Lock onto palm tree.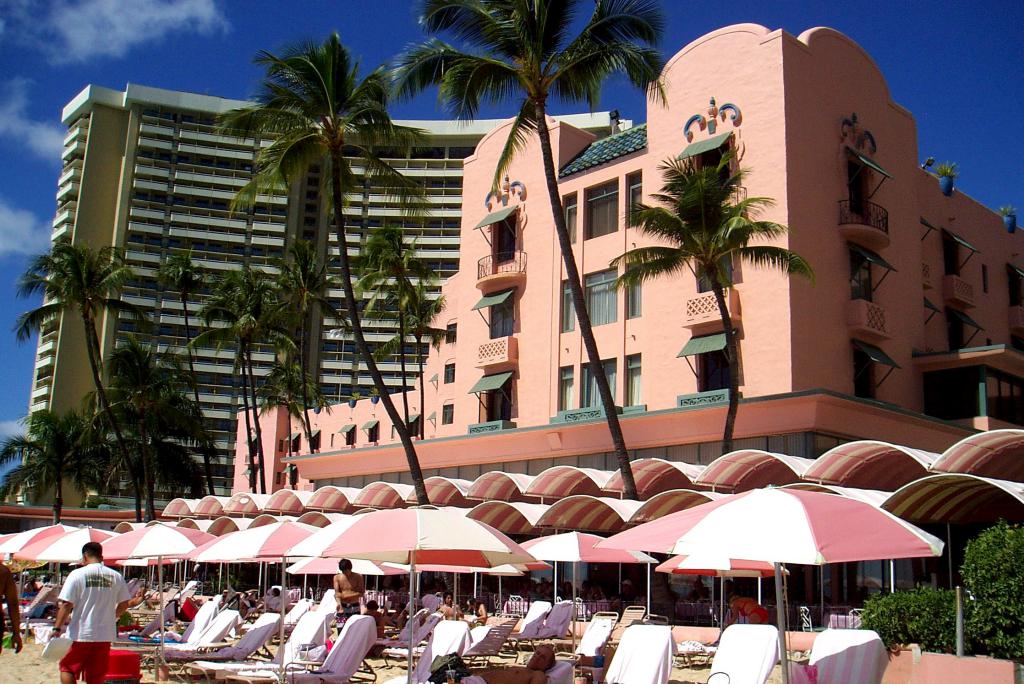
Locked: [left=0, top=414, right=83, bottom=531].
